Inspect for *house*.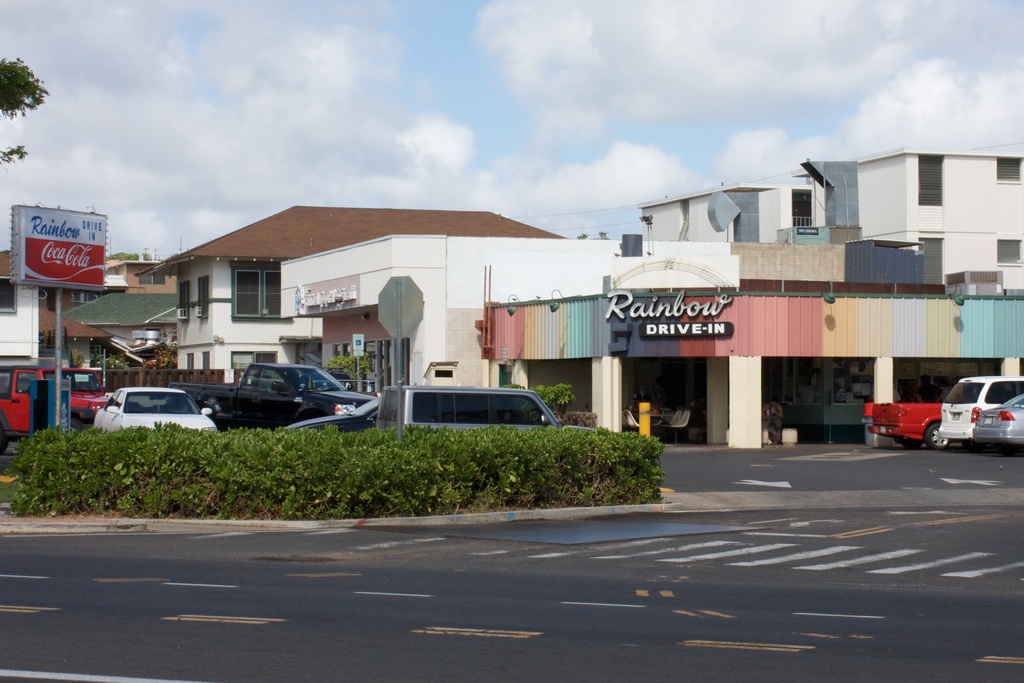
Inspection: left=102, top=254, right=175, bottom=298.
